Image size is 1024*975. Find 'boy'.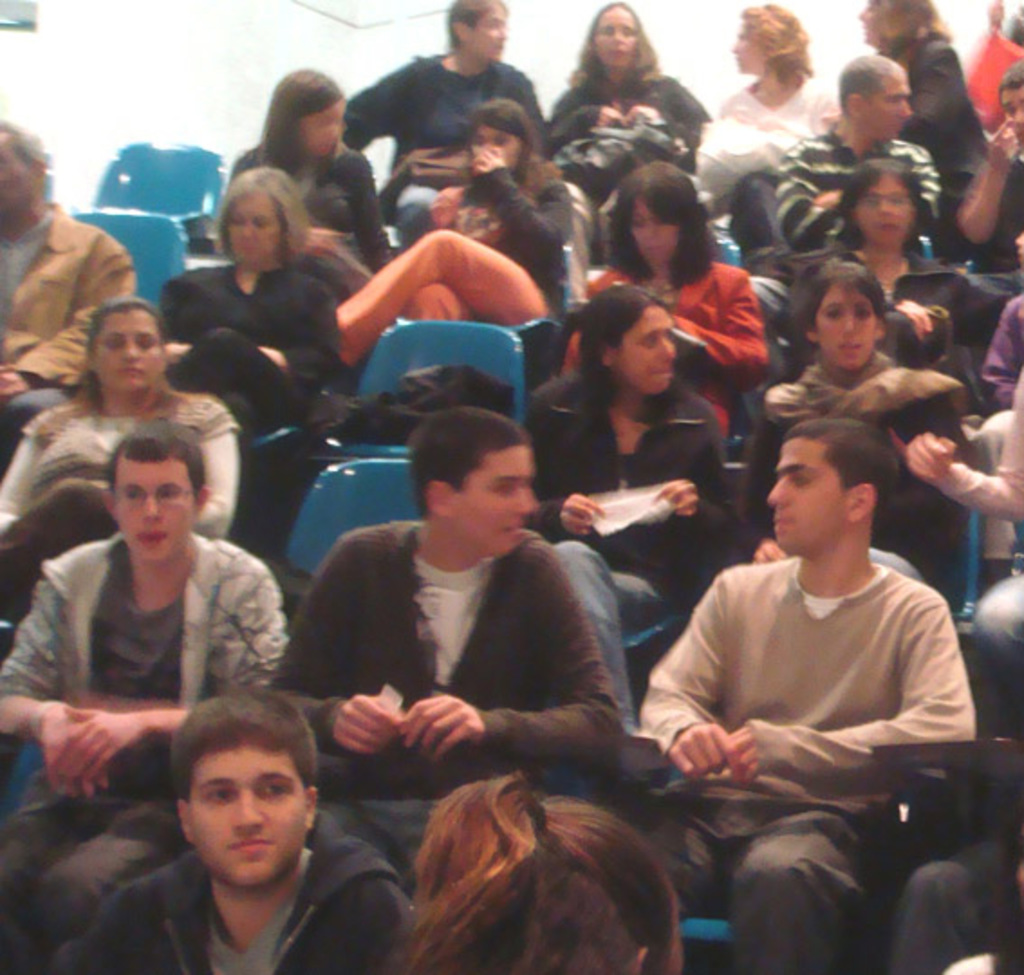
[left=282, top=394, right=650, bottom=903].
